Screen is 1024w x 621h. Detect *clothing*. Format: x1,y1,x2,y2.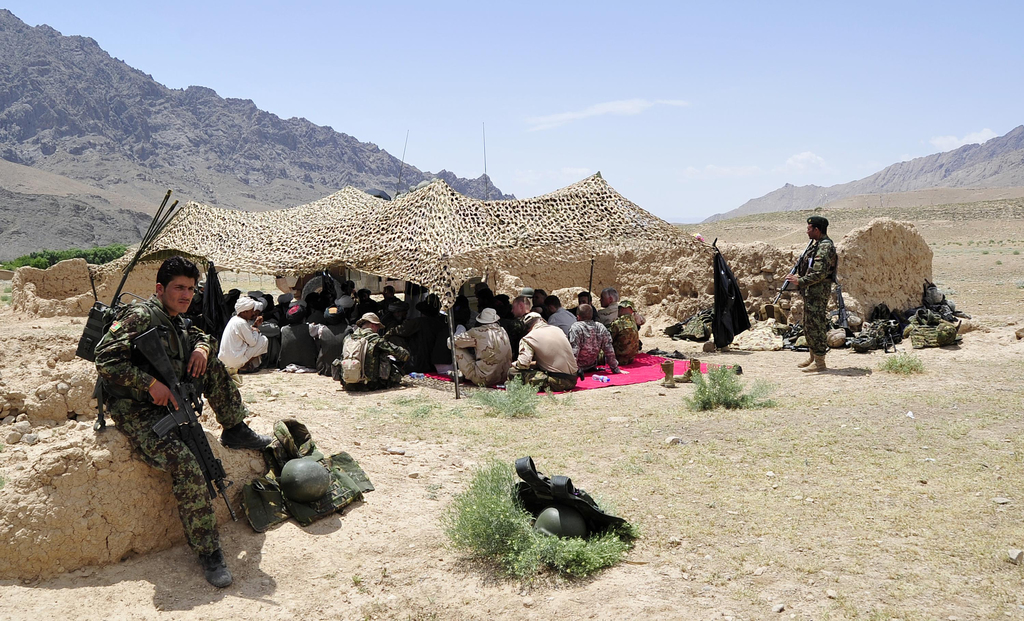
610,302,640,363.
